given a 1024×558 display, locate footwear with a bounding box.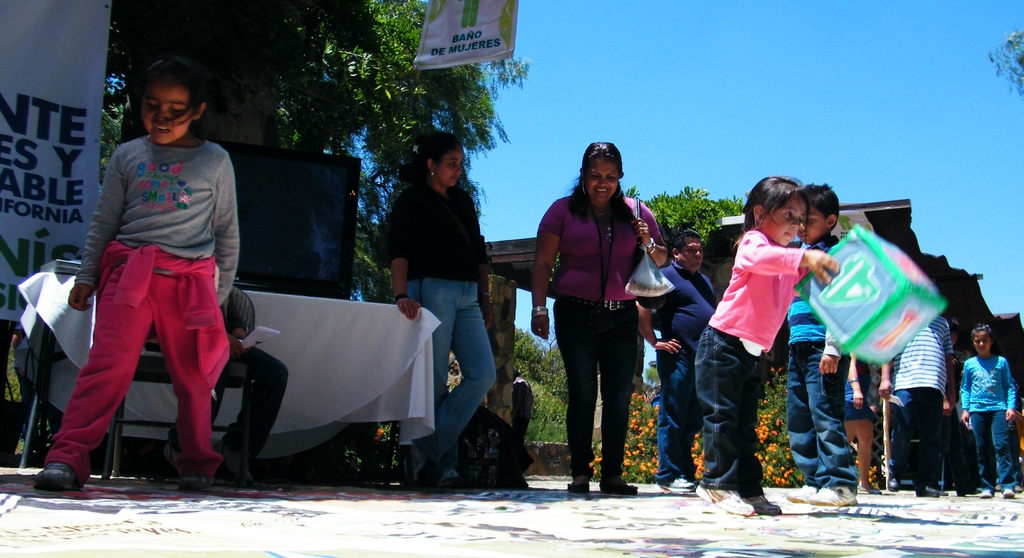
Located: (left=742, top=490, right=781, bottom=516).
